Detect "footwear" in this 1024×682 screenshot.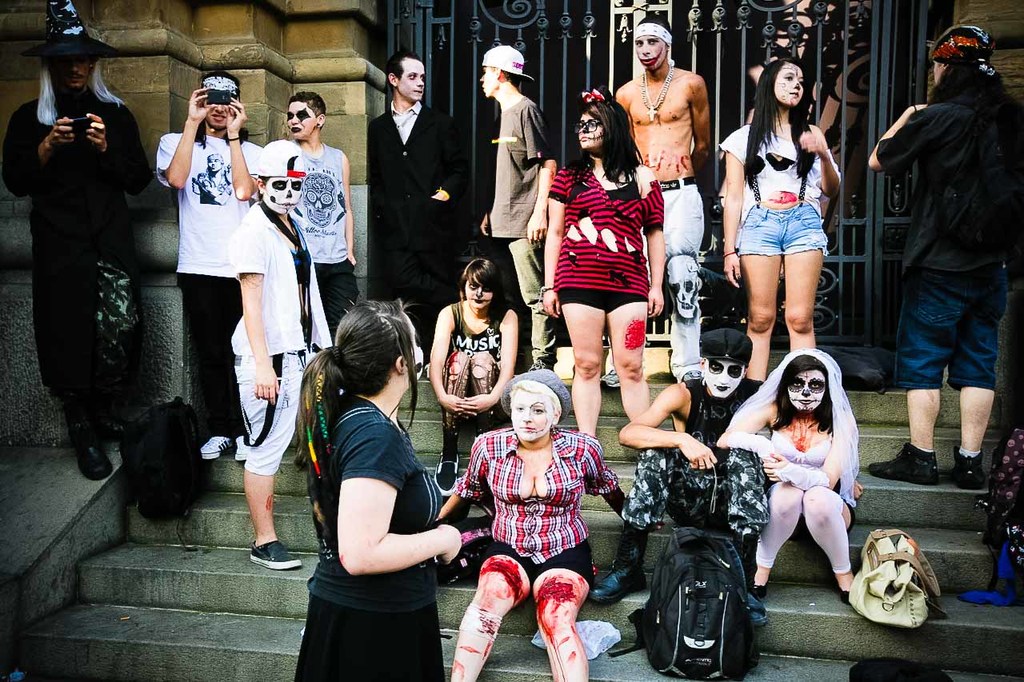
Detection: 233:432:251:473.
